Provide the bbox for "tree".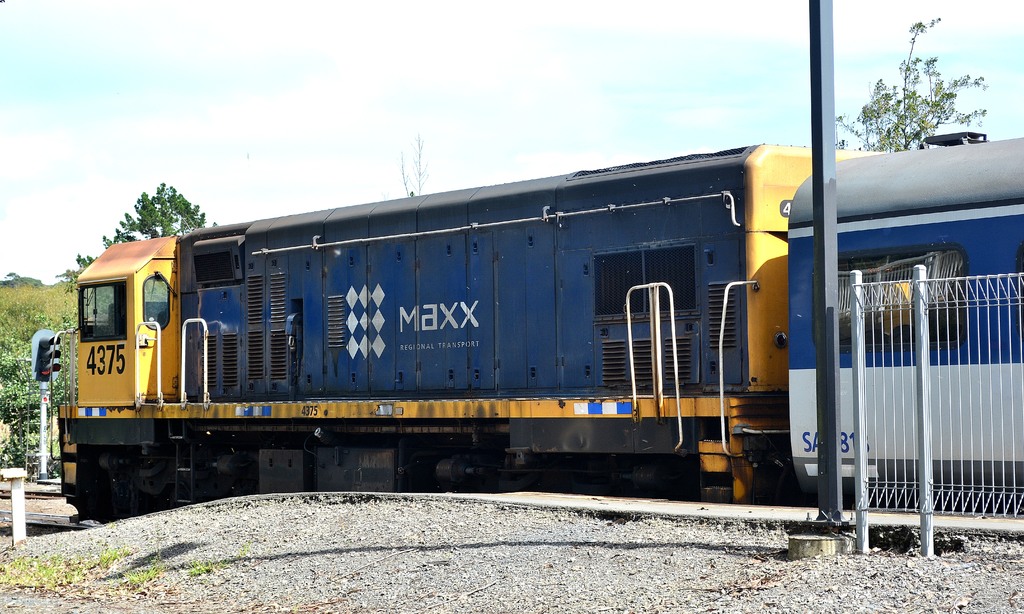
(left=834, top=13, right=995, bottom=151).
